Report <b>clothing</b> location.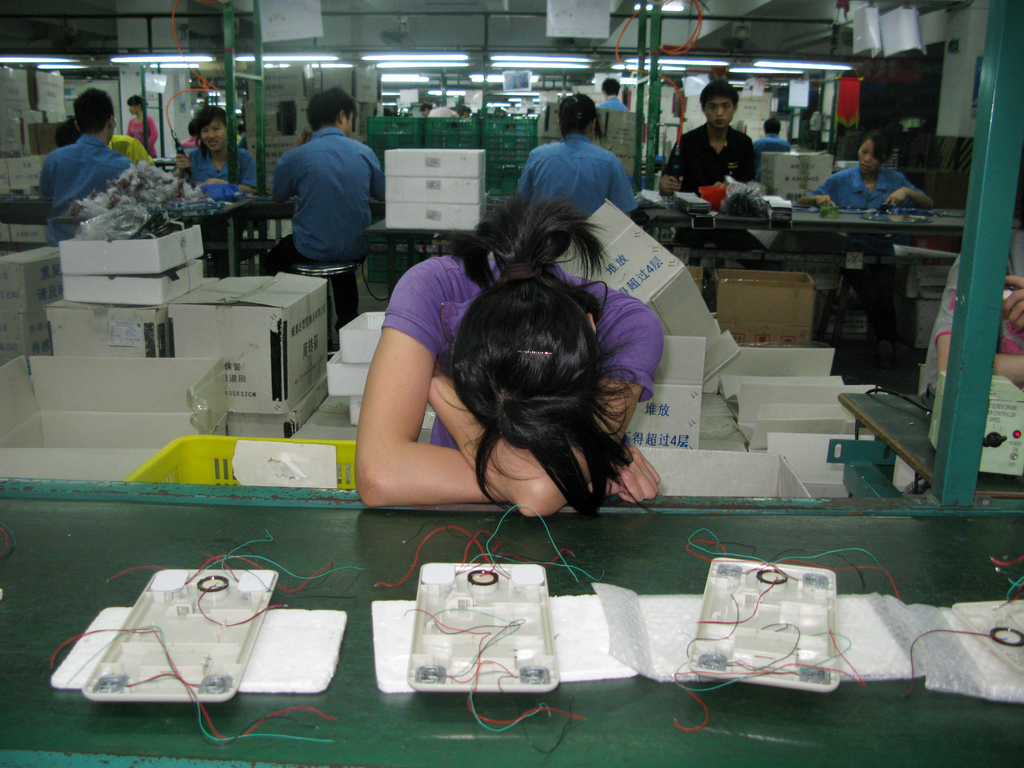
Report: <bbox>515, 134, 653, 227</bbox>.
